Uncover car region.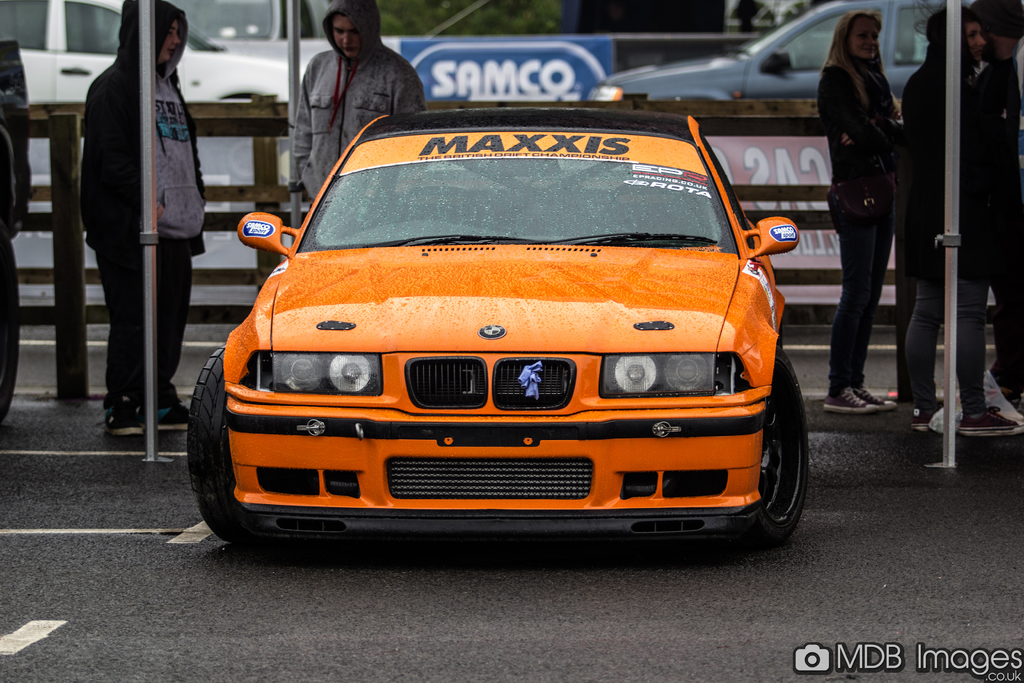
Uncovered: (0,0,304,185).
